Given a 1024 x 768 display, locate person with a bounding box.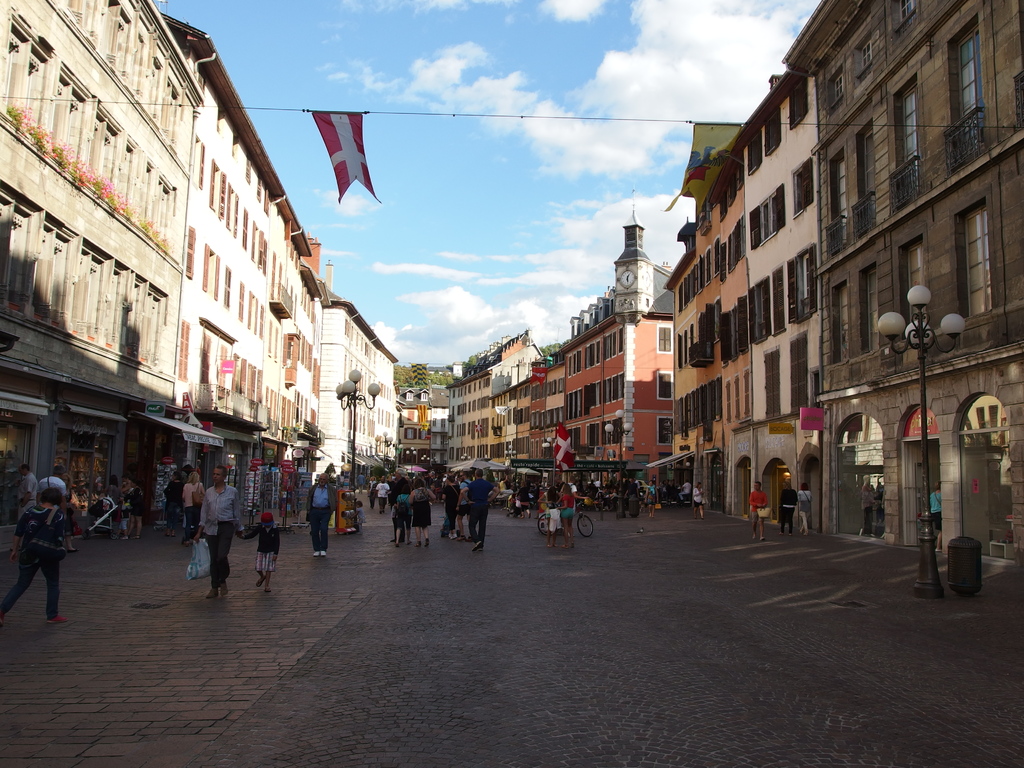
Located: <bbox>163, 467, 189, 534</bbox>.
